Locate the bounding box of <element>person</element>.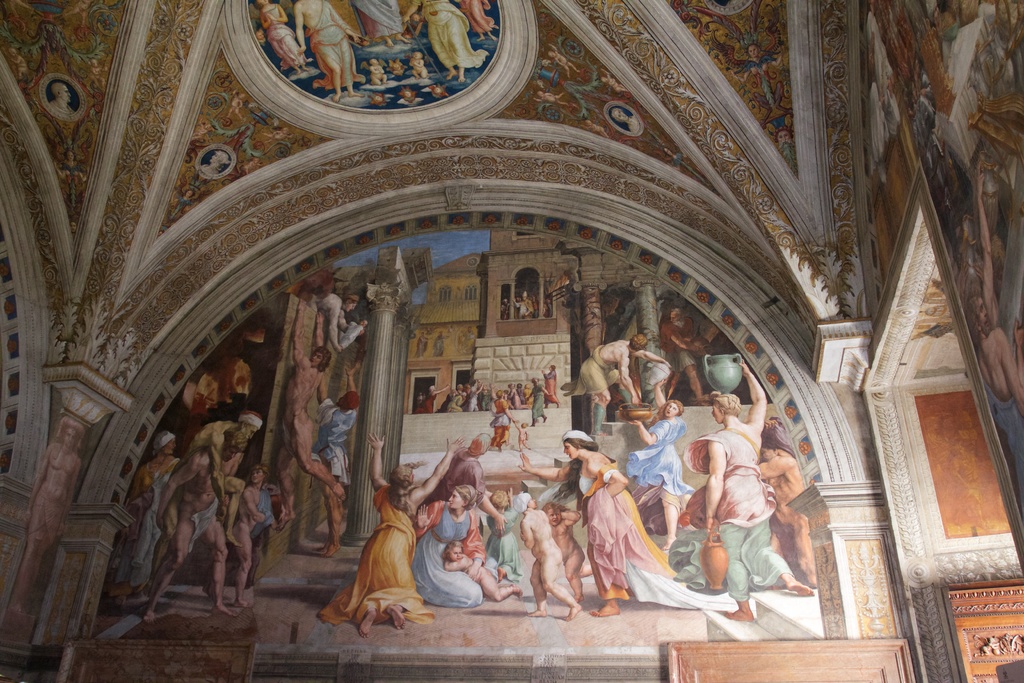
Bounding box: {"left": 147, "top": 407, "right": 260, "bottom": 584}.
